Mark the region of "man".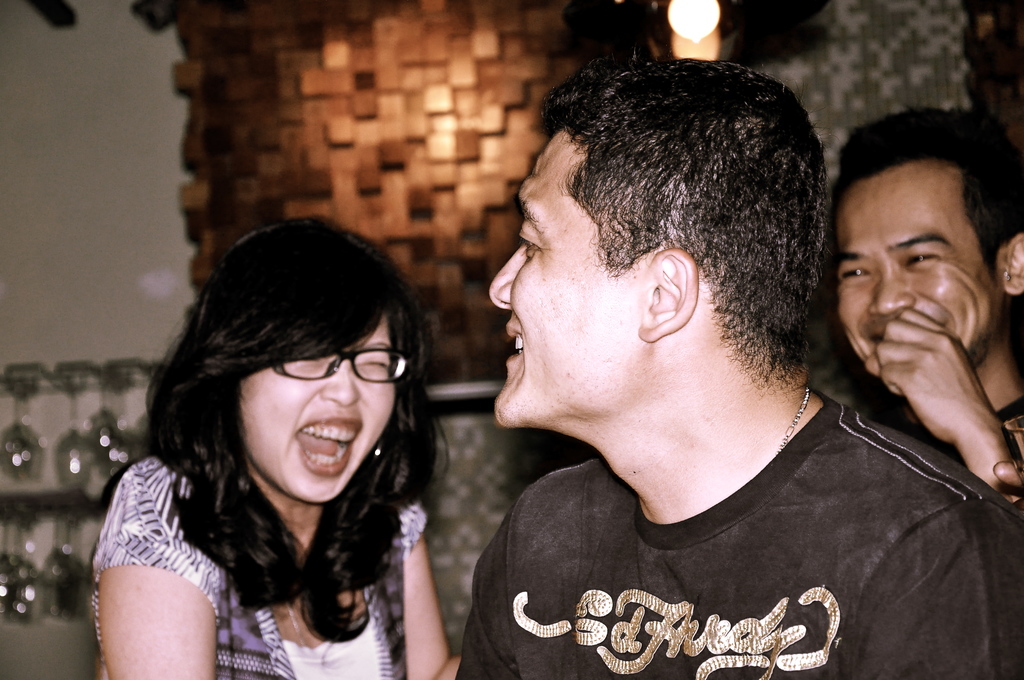
Region: 816:102:1023:502.
